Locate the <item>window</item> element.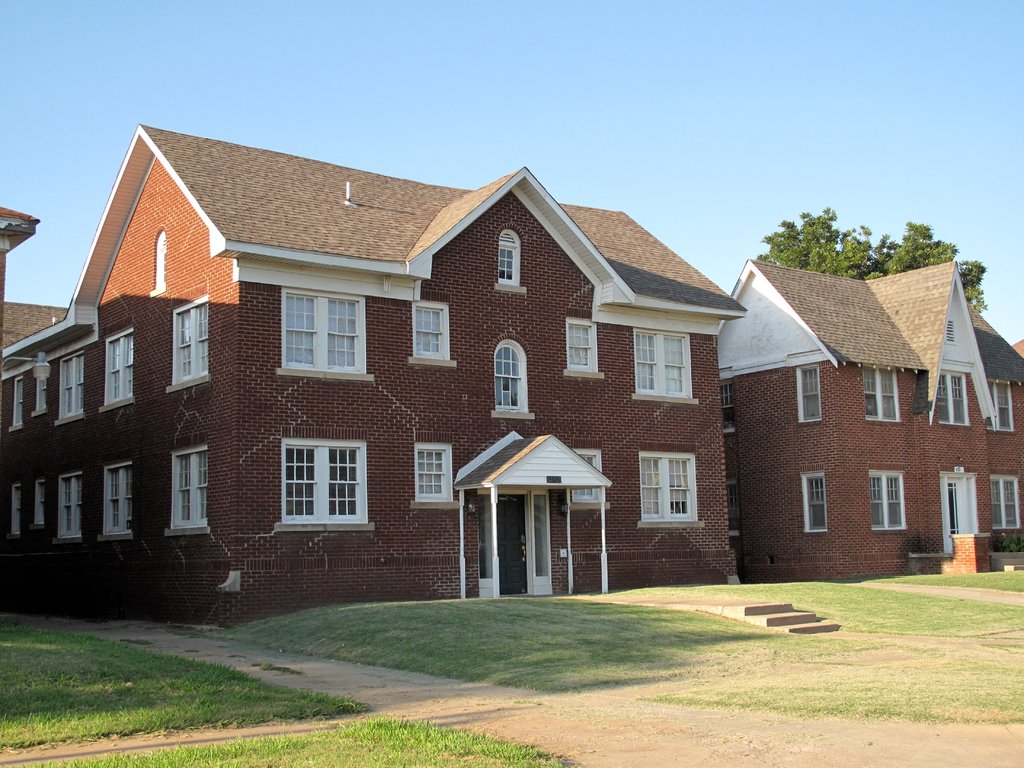
Element bbox: x1=100, y1=460, x2=148, y2=547.
